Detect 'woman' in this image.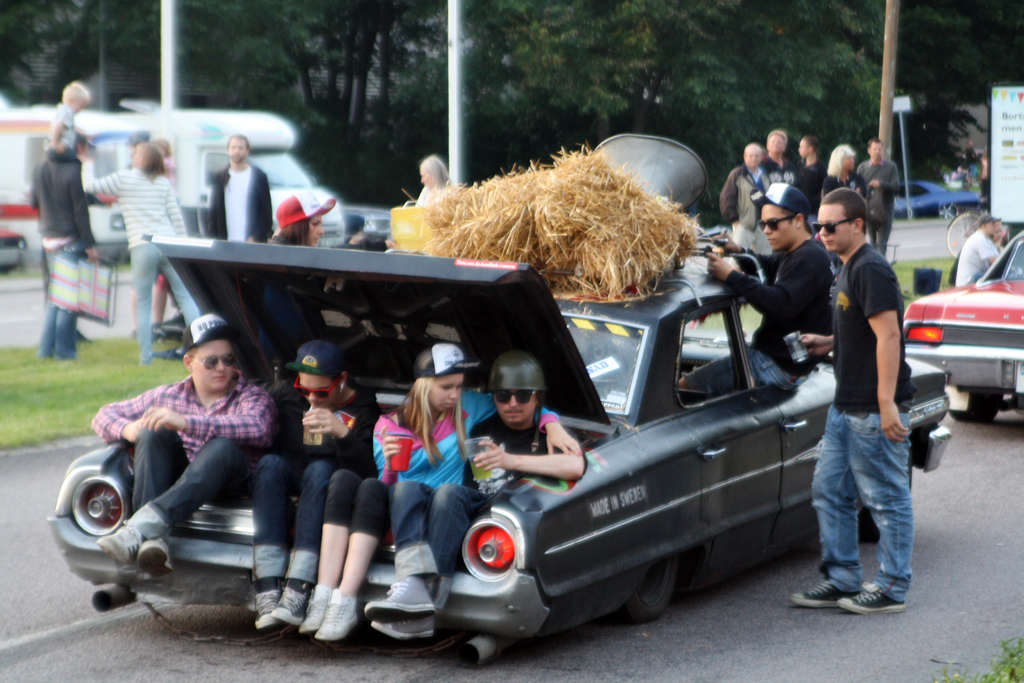
Detection: <region>67, 135, 214, 358</region>.
